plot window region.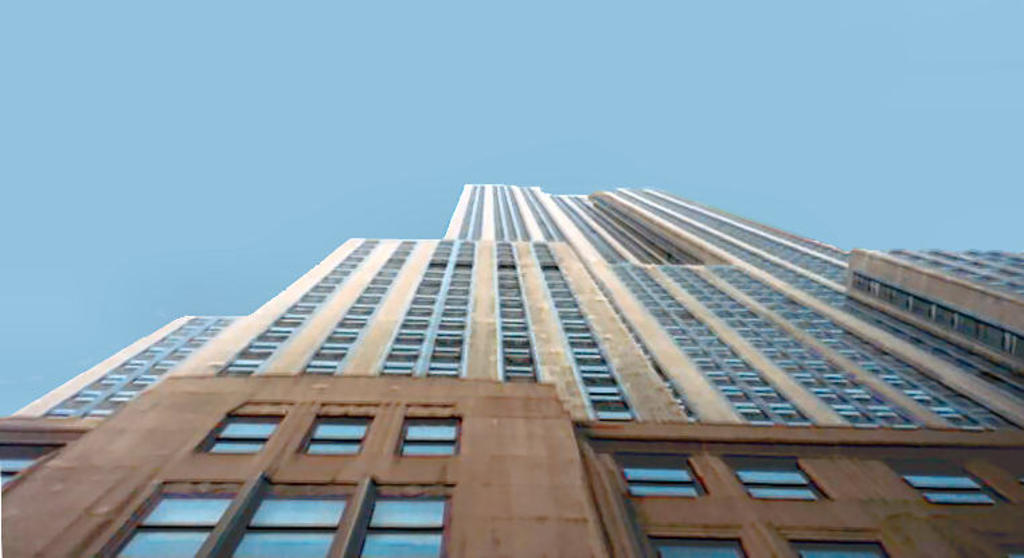
Plotted at bbox=(392, 410, 462, 456).
